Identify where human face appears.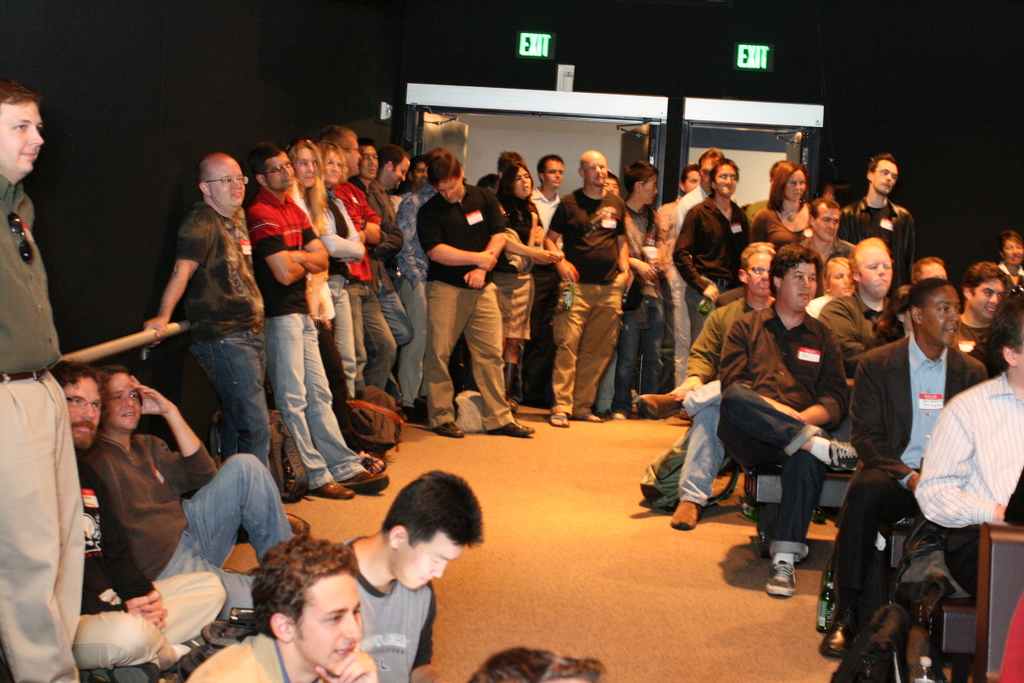
Appears at [x1=392, y1=158, x2=415, y2=190].
